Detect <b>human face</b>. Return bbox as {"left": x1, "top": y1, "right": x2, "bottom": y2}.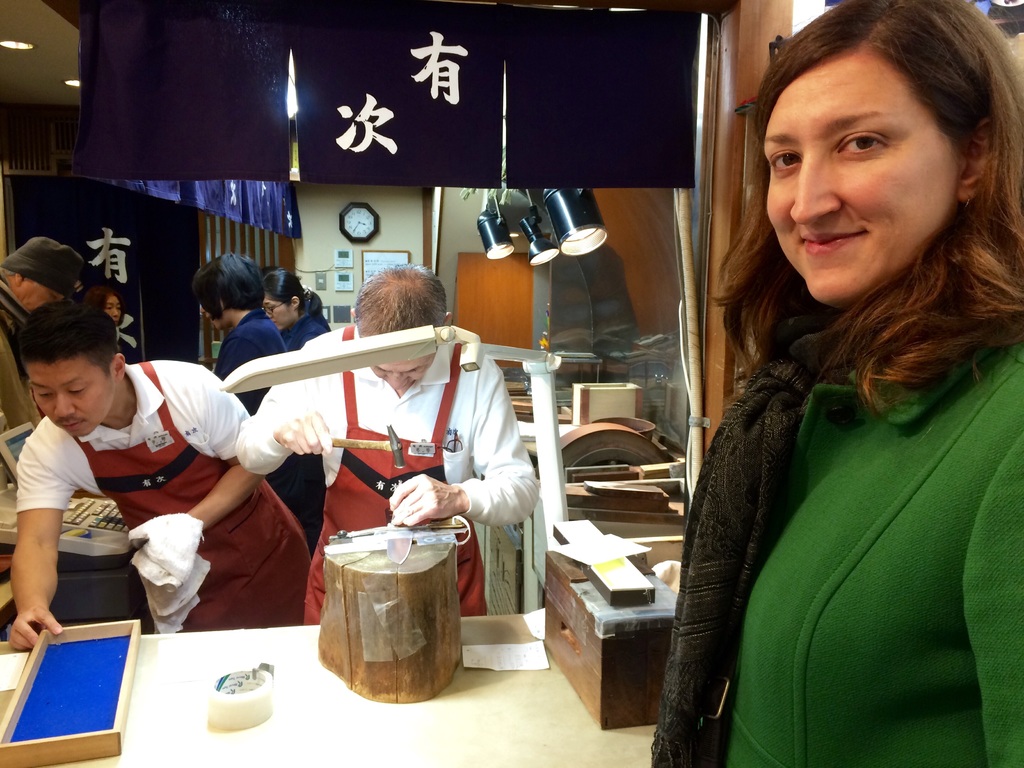
{"left": 259, "top": 301, "right": 292, "bottom": 331}.
